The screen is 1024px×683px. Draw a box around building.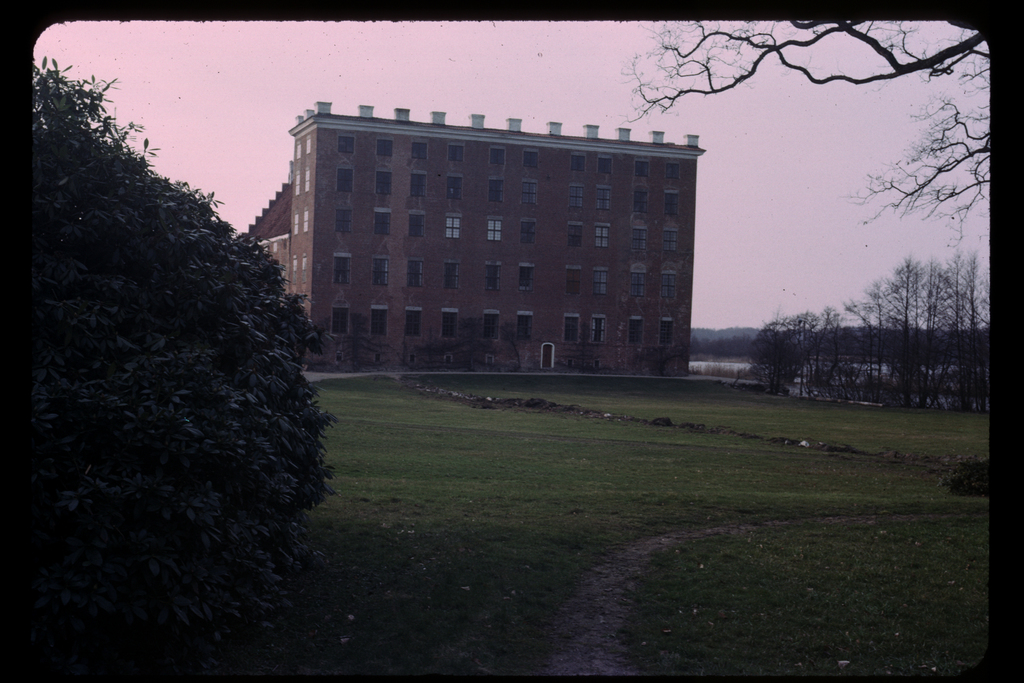
x1=236, y1=100, x2=705, y2=378.
